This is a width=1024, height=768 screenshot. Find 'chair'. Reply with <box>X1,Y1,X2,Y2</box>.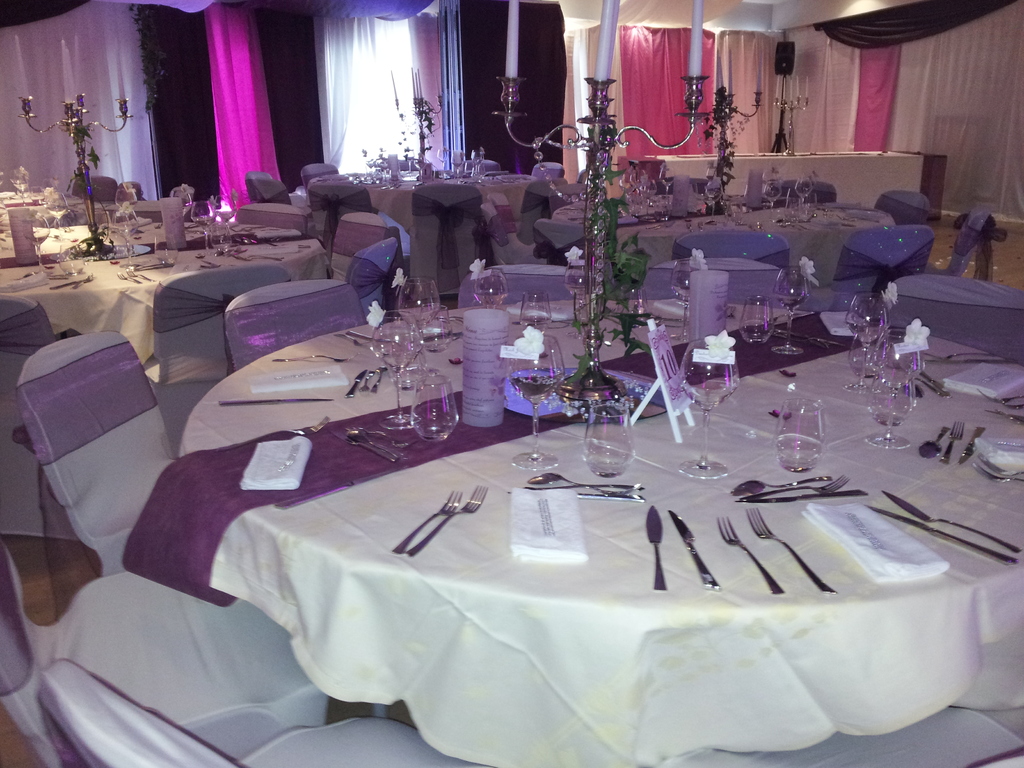
<box>650,173,712,195</box>.
